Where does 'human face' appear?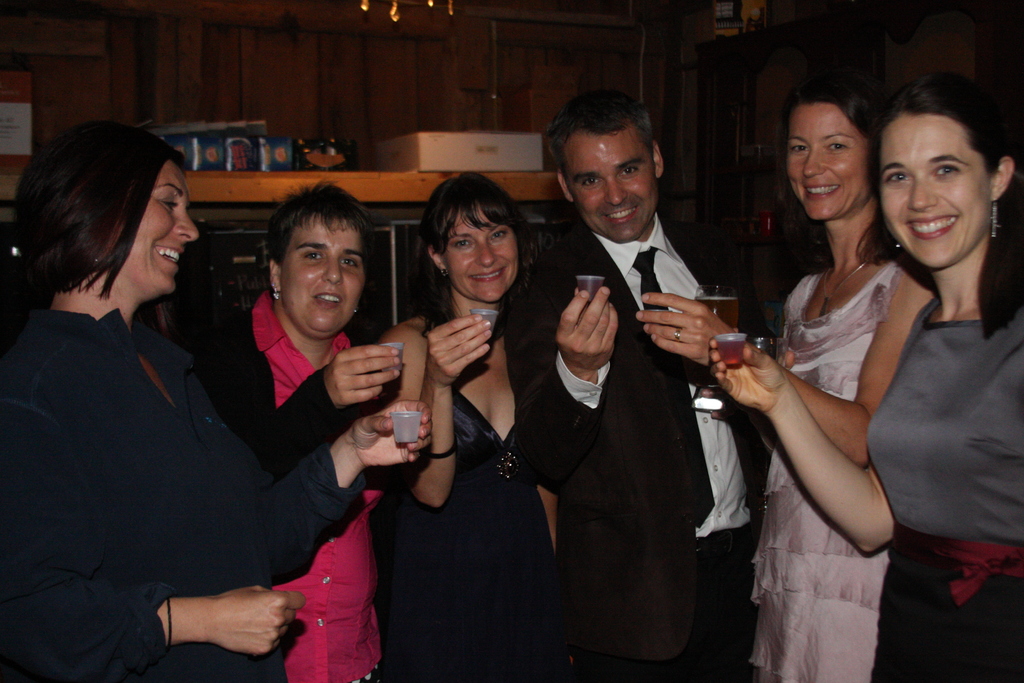
Appears at 108/159/191/289.
